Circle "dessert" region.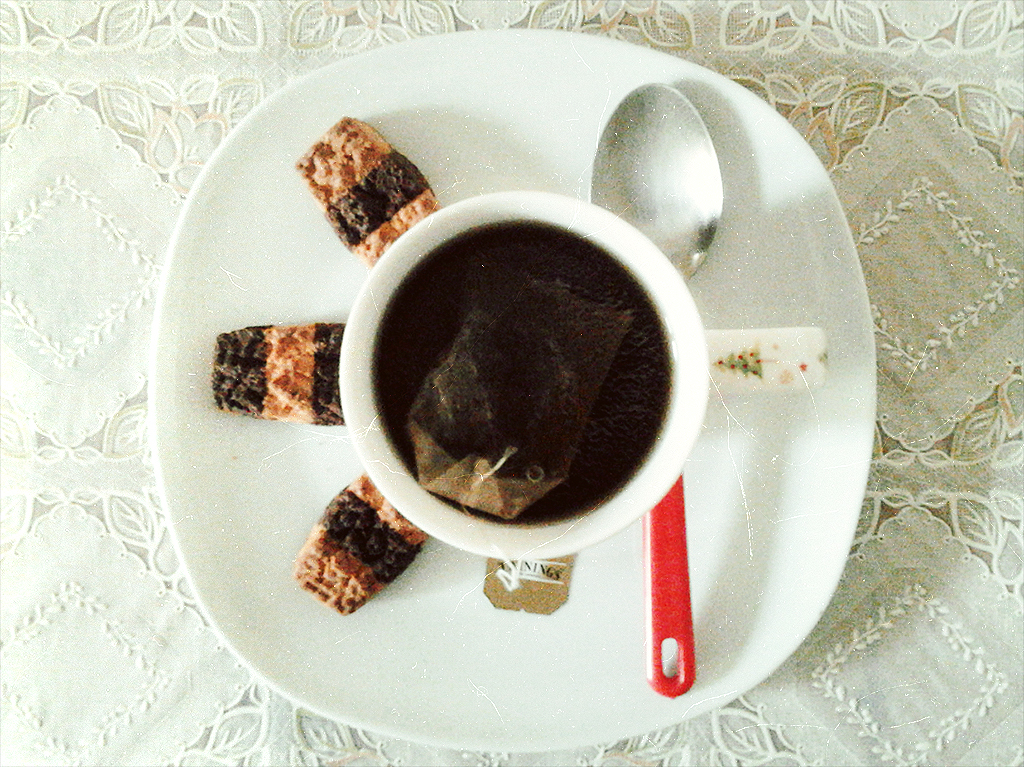
Region: [203,316,377,433].
